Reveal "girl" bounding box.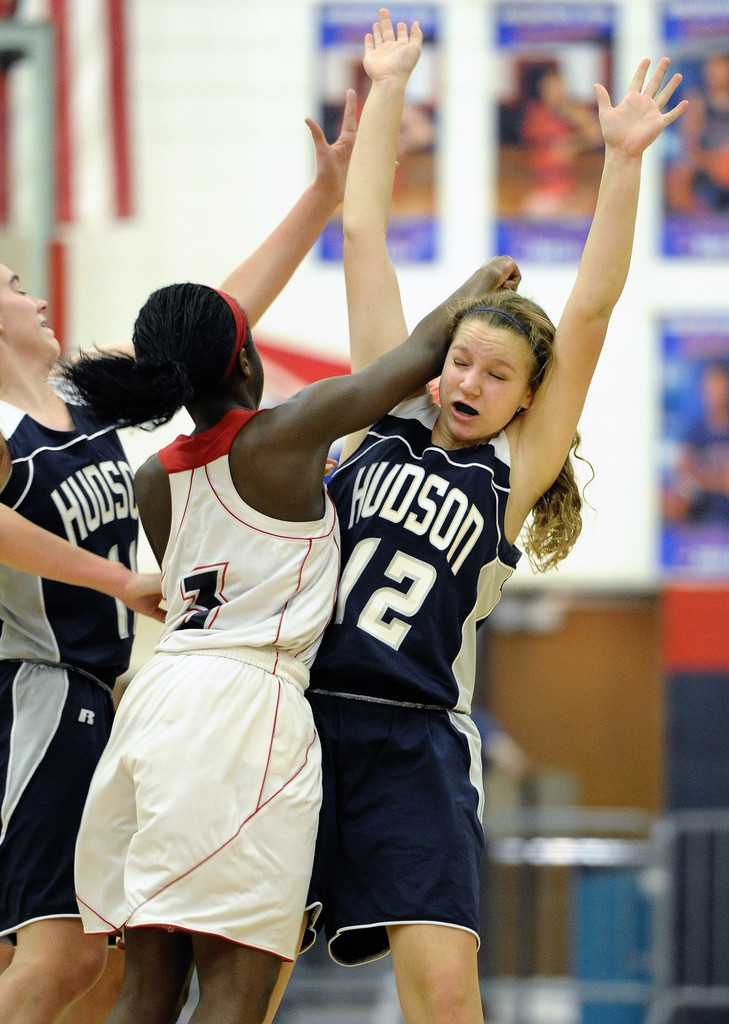
Revealed: Rect(53, 252, 521, 1023).
